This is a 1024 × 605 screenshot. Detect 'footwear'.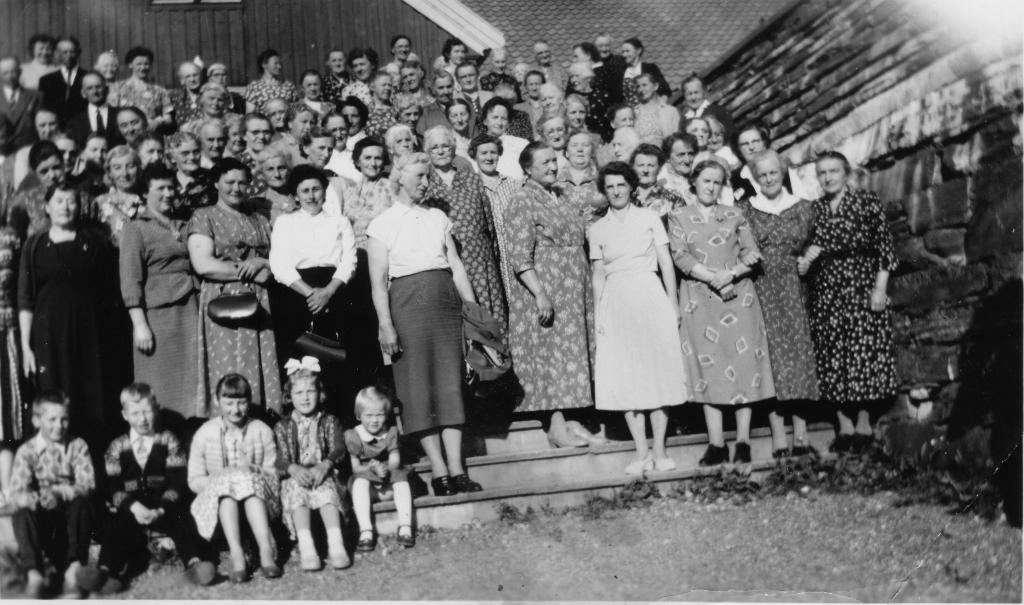
<bbox>398, 526, 413, 546</bbox>.
